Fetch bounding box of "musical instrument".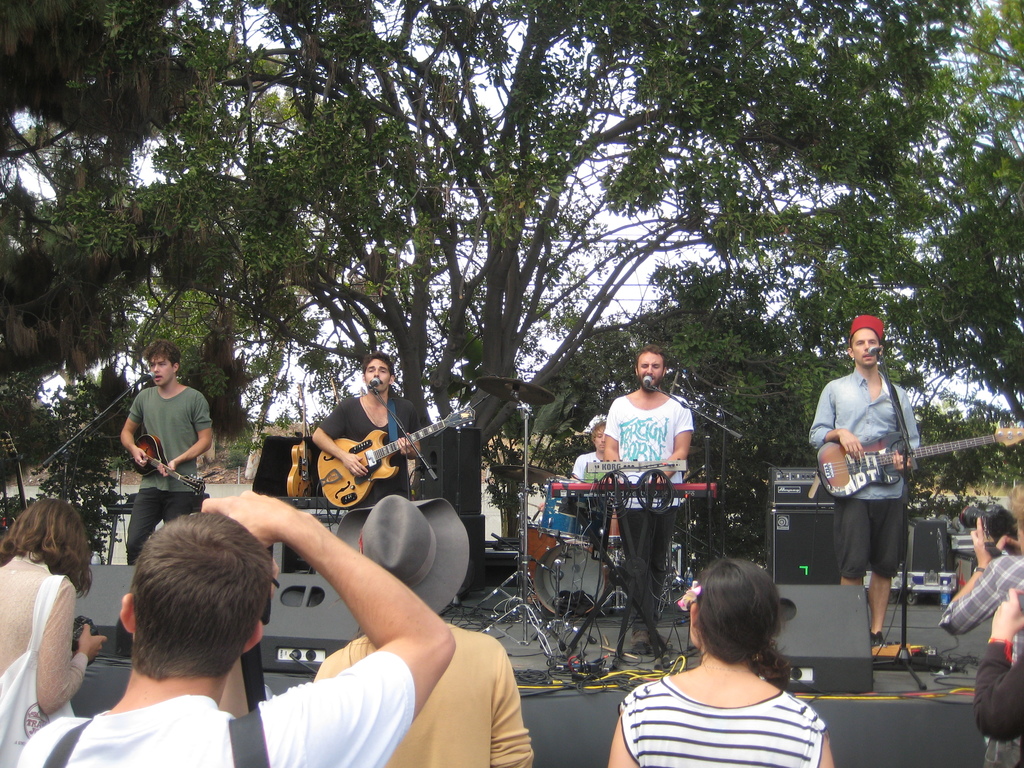
Bbox: x1=281, y1=388, x2=322, y2=500.
